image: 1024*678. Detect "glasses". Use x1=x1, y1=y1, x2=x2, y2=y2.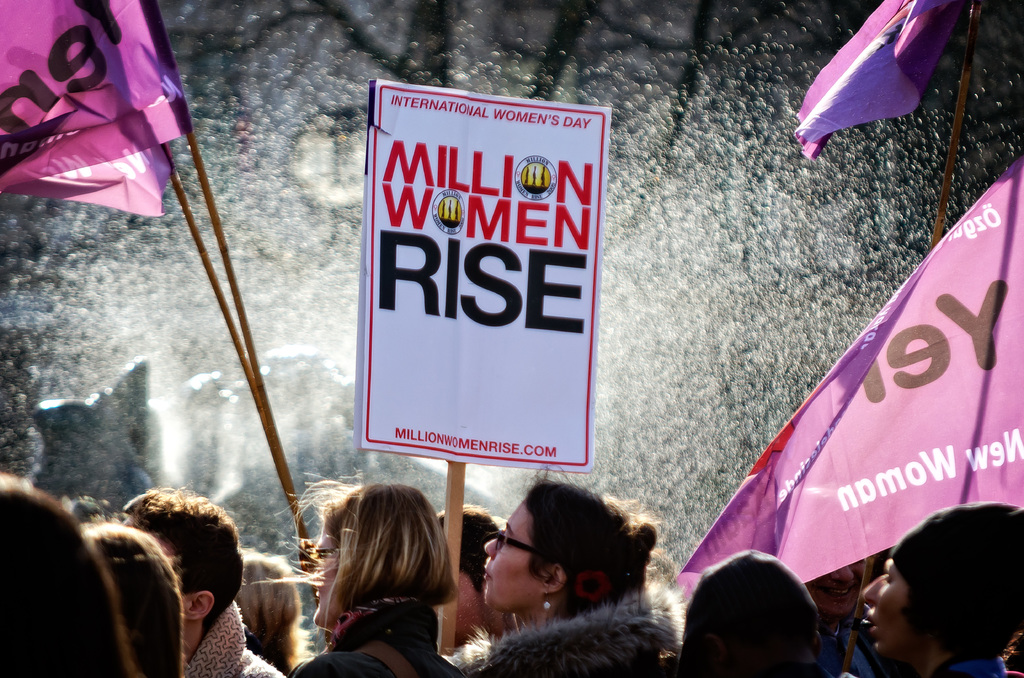
x1=316, y1=546, x2=336, y2=560.
